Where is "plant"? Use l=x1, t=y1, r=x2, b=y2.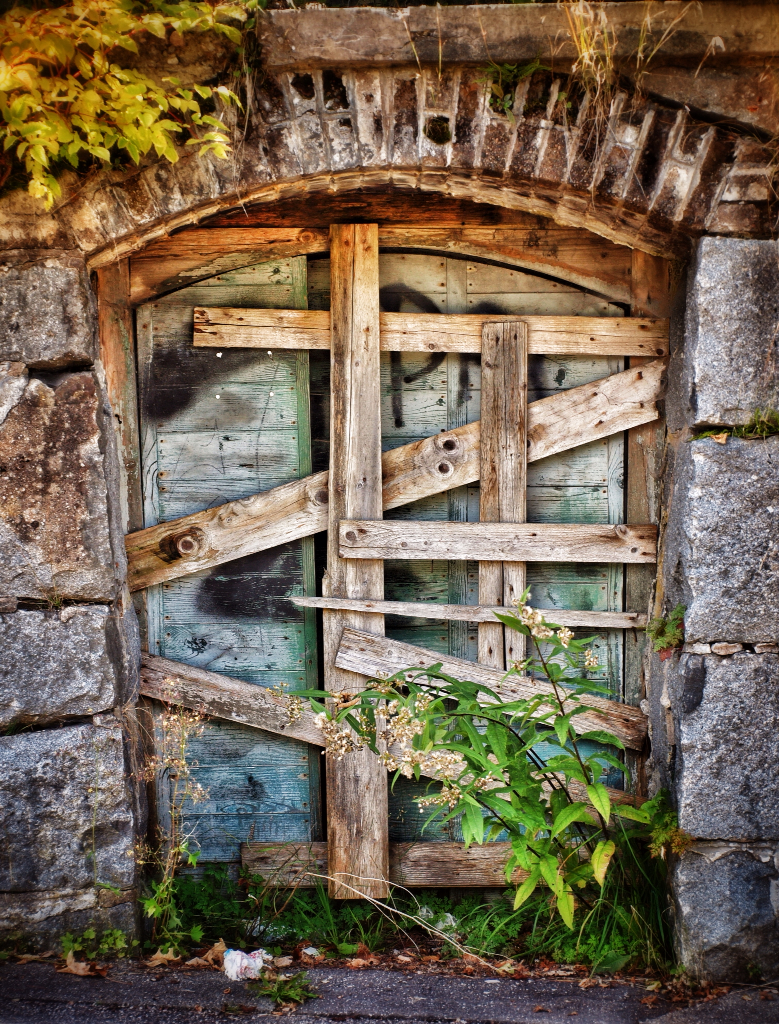
l=334, t=618, r=699, b=963.
